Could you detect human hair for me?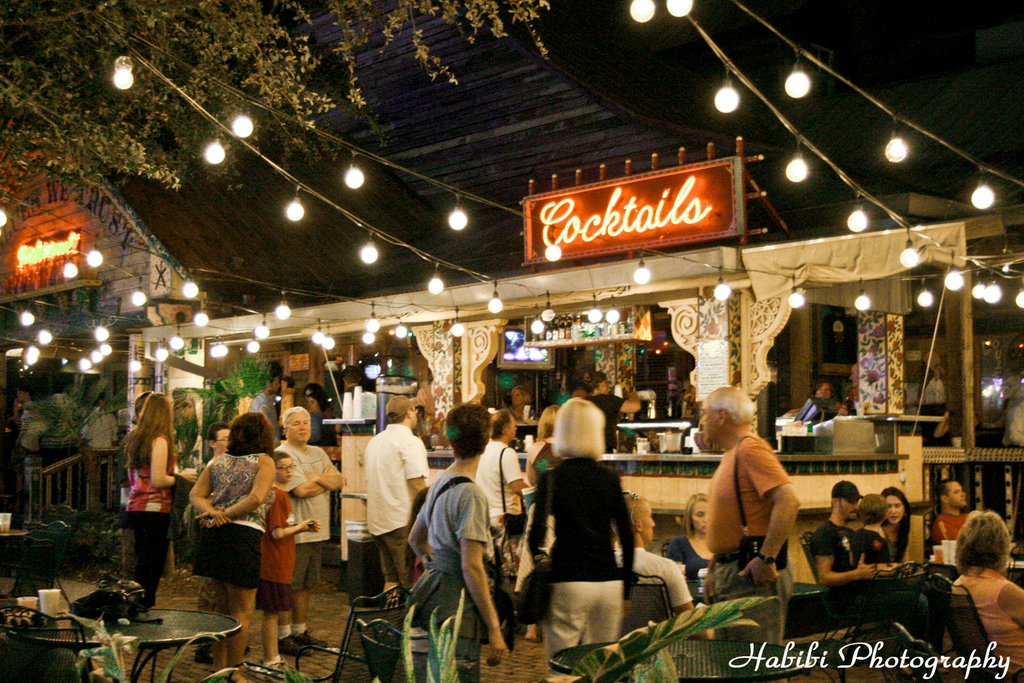
Detection result: select_region(829, 482, 856, 500).
